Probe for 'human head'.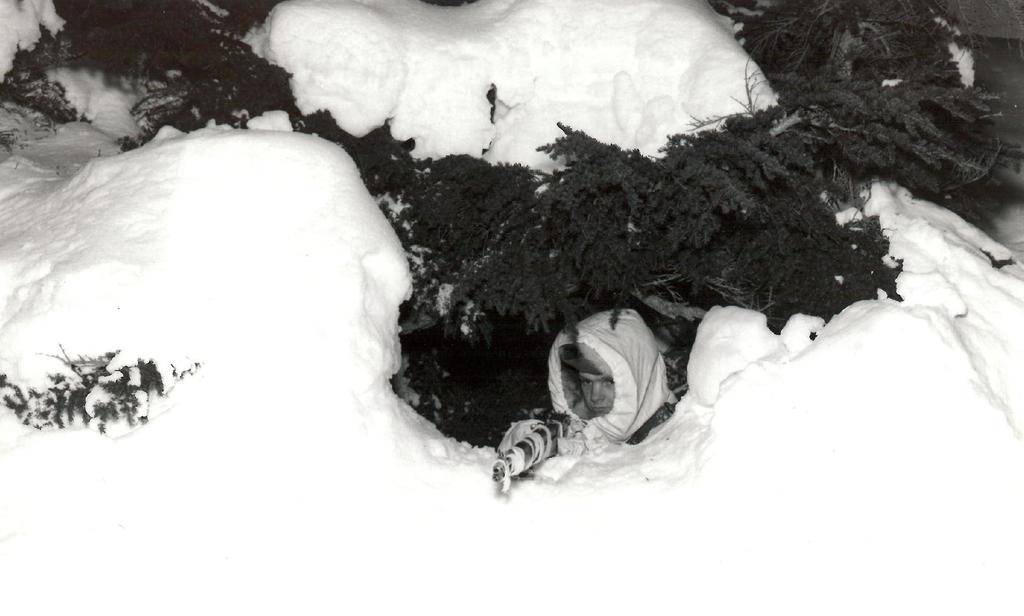
Probe result: 567,336,616,415.
